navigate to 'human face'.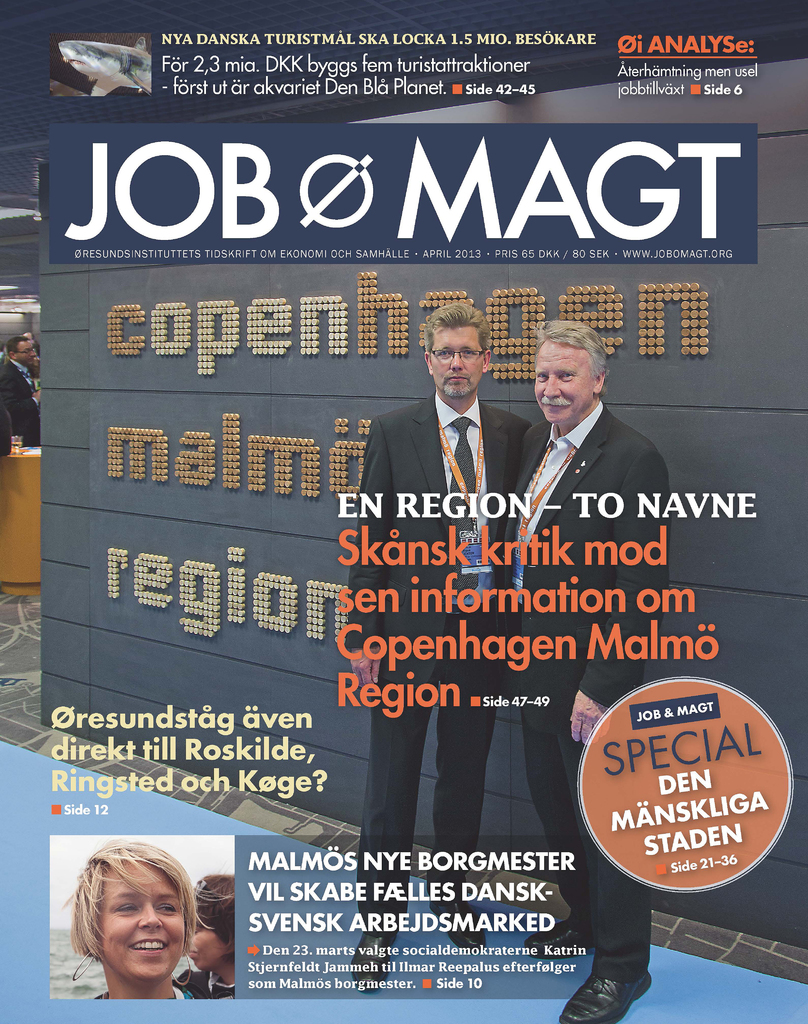
Navigation target: 99, 867, 184, 972.
